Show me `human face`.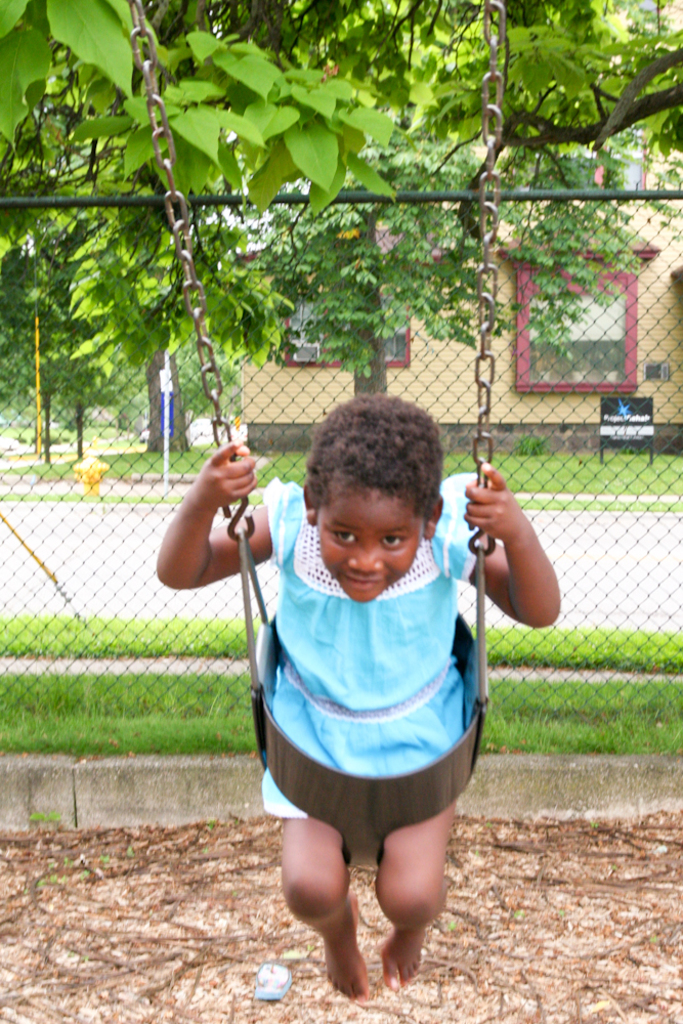
`human face` is here: 317/488/421/600.
